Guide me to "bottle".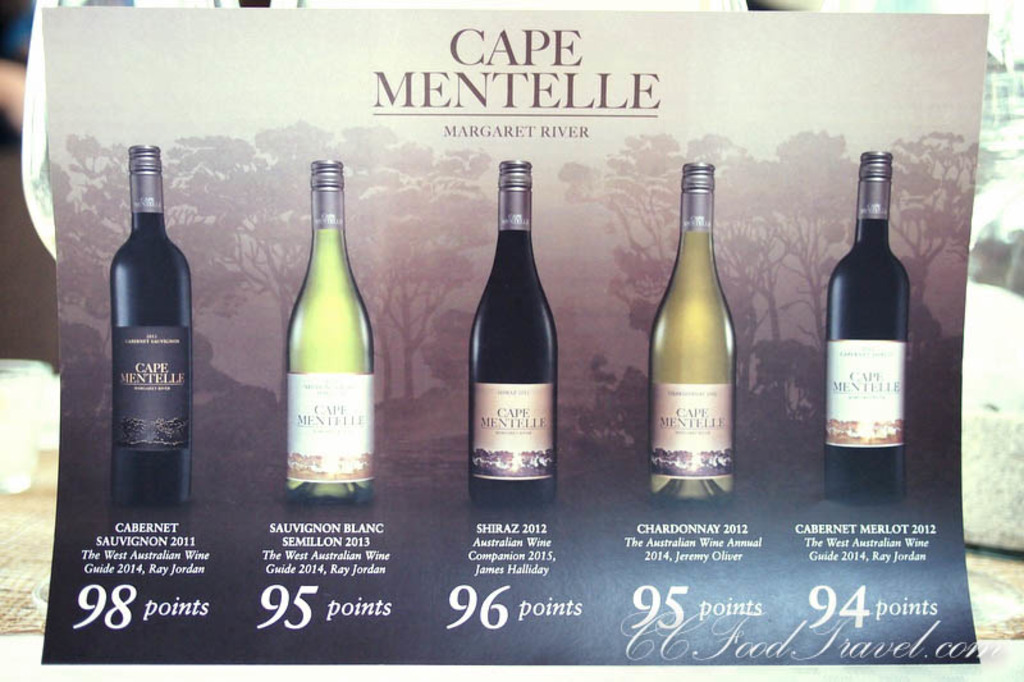
Guidance: [467,159,557,513].
